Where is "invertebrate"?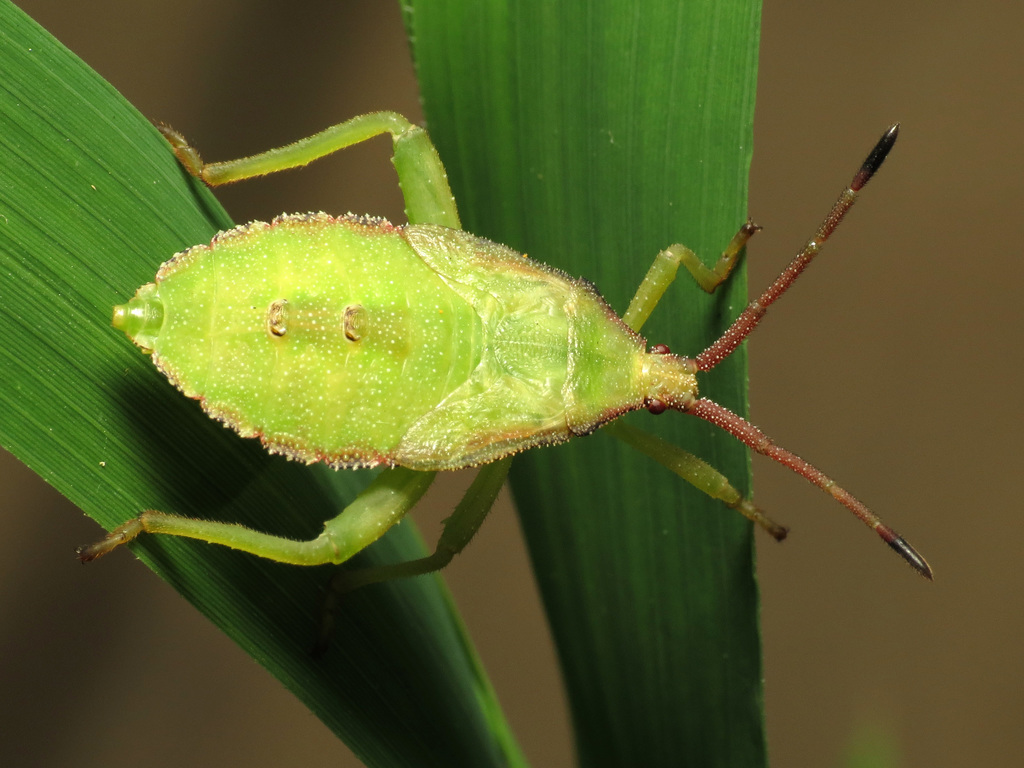
select_region(72, 117, 933, 576).
